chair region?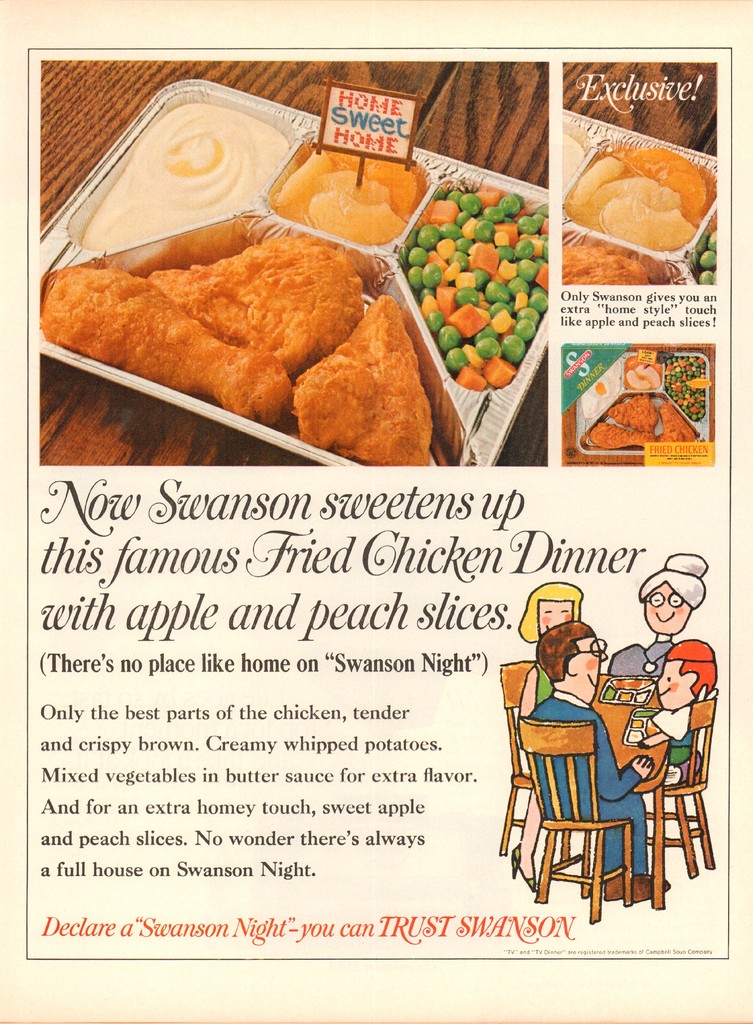
(493,655,528,852)
